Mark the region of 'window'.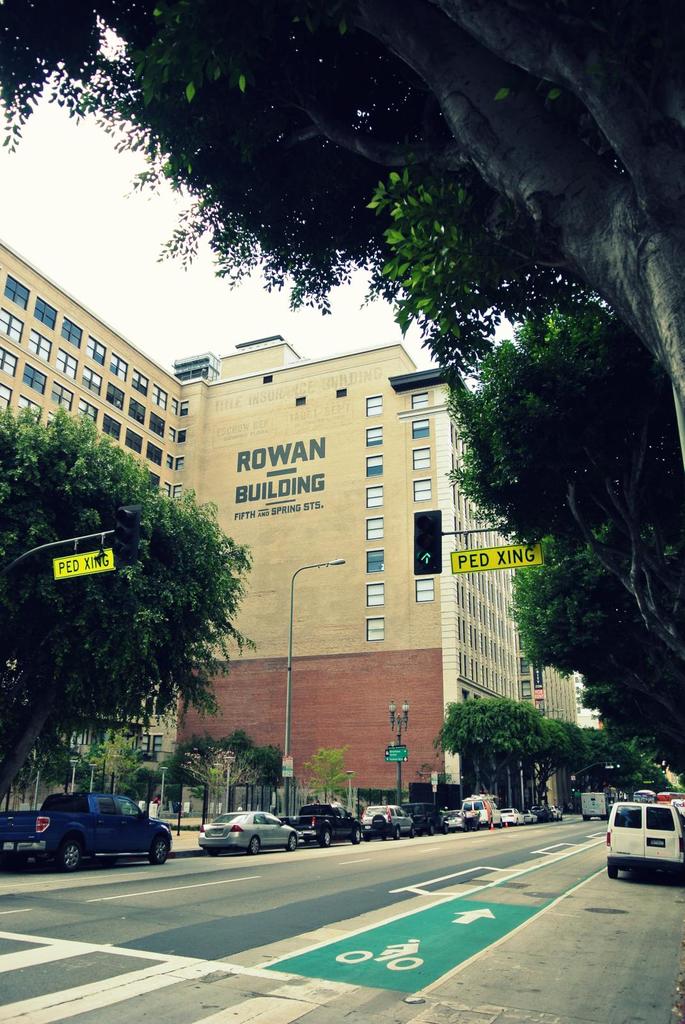
Region: <bbox>367, 615, 384, 641</bbox>.
